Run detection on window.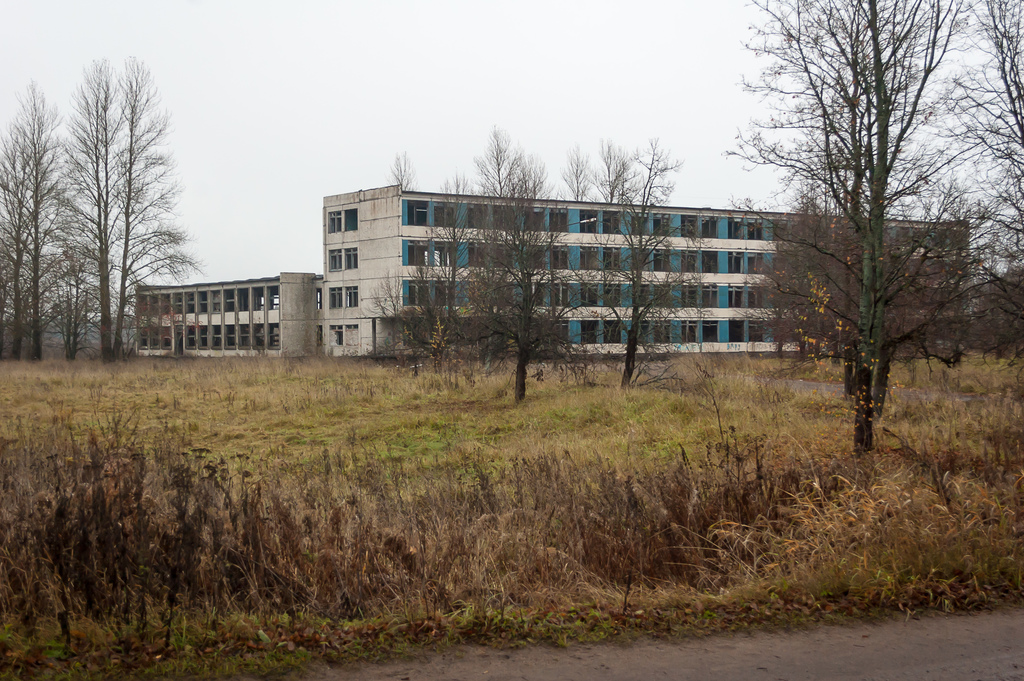
Result: pyautogui.locateOnScreen(346, 203, 359, 233).
